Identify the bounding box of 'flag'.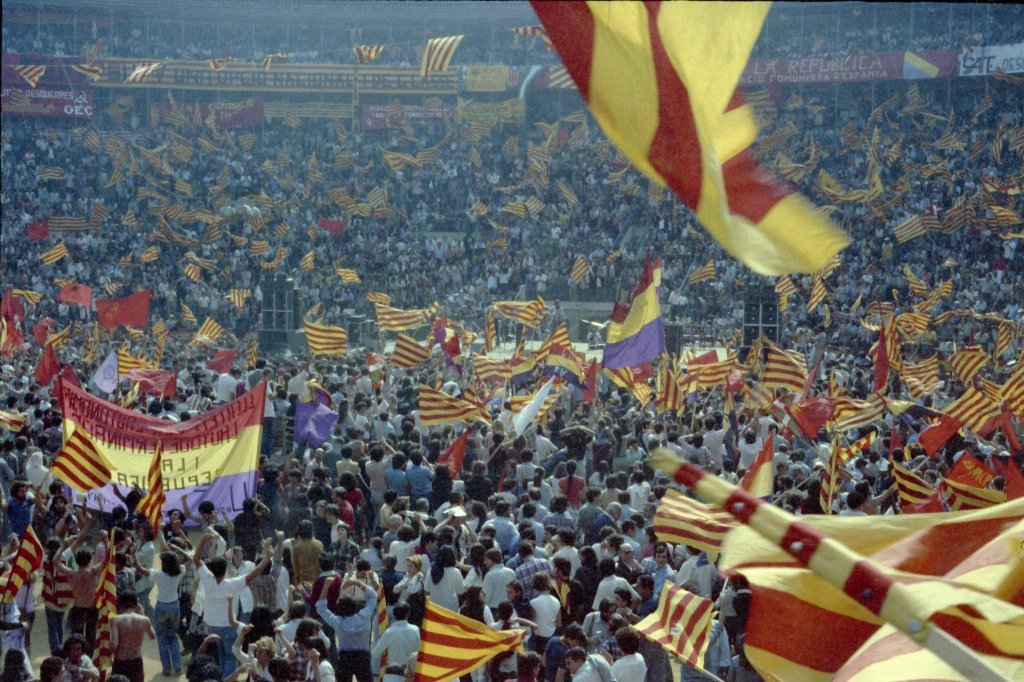
box(230, 282, 254, 314).
